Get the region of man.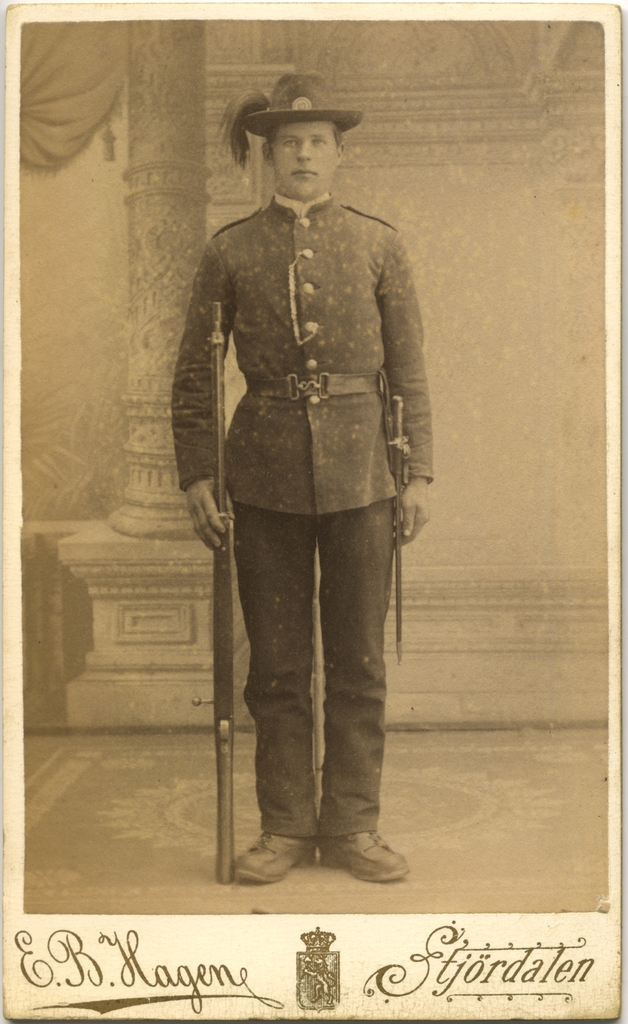
[176, 98, 429, 892].
